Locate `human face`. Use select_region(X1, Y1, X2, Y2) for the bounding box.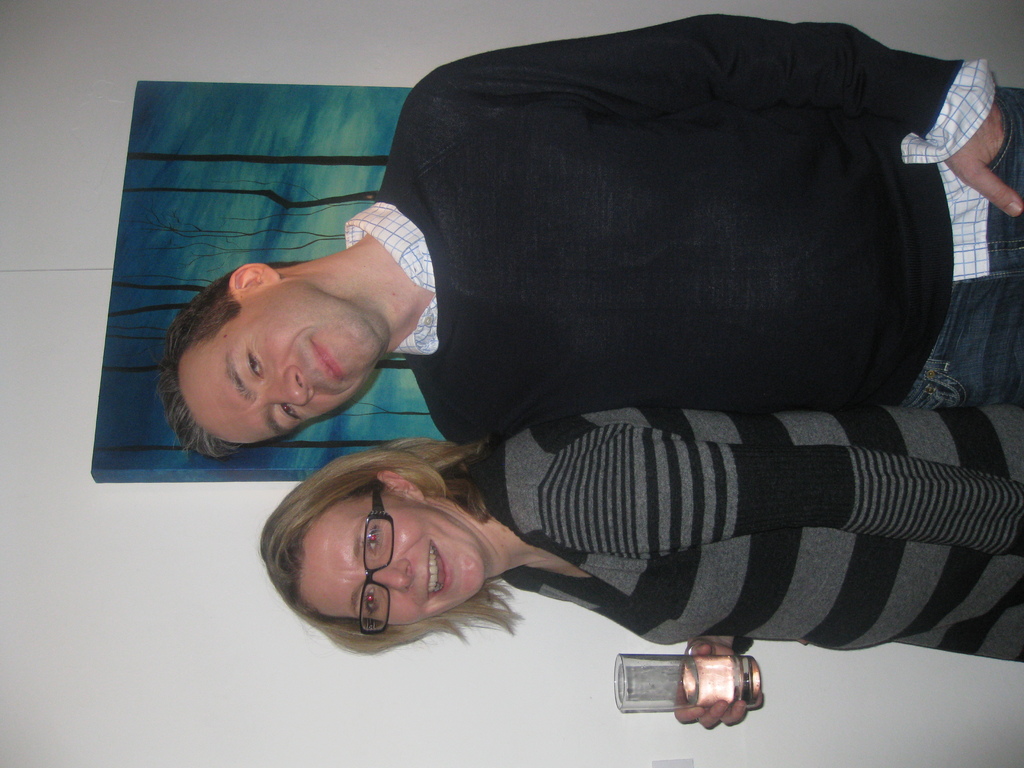
select_region(291, 495, 486, 630).
